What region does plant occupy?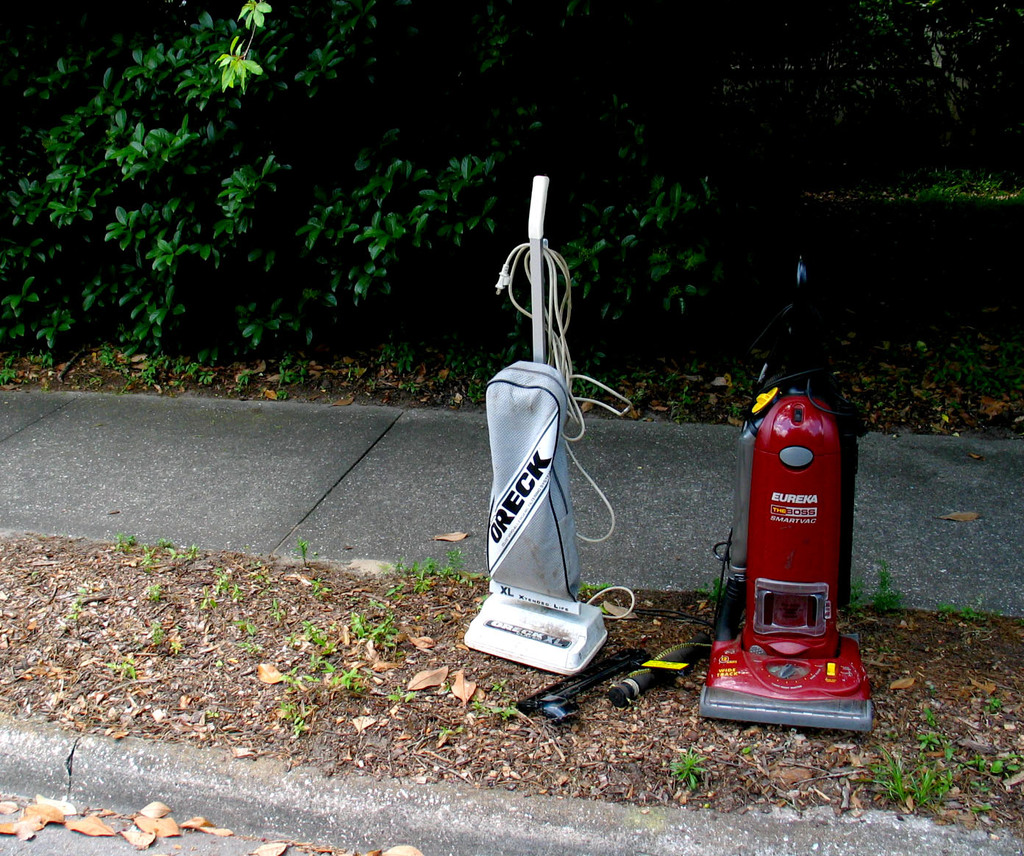
x1=983 y1=695 x2=1000 y2=714.
